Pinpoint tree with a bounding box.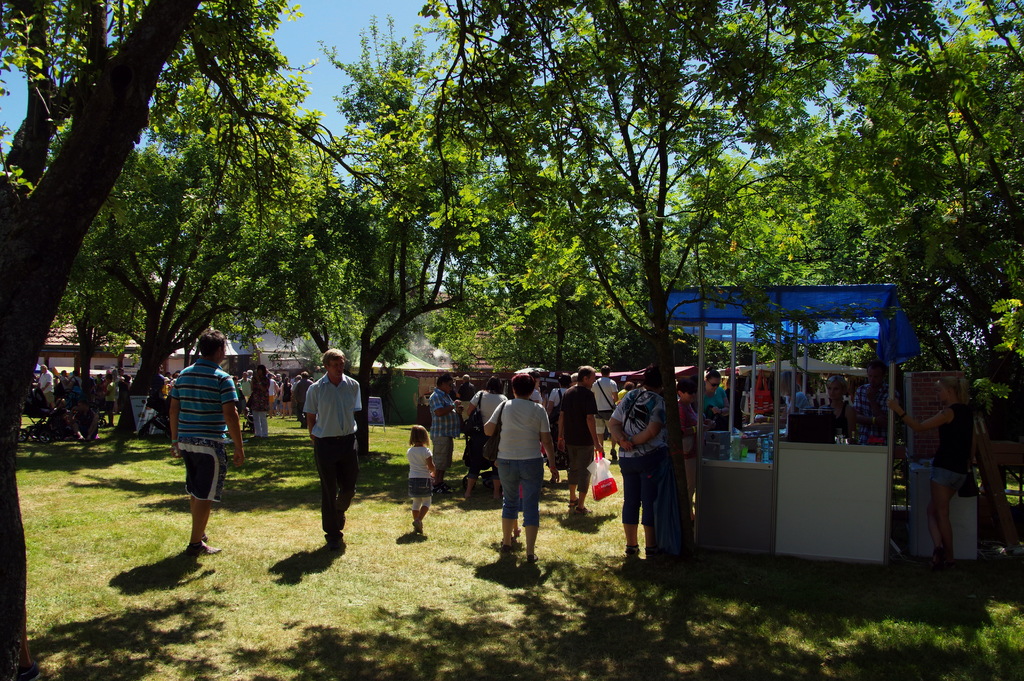
rect(817, 21, 1018, 406).
